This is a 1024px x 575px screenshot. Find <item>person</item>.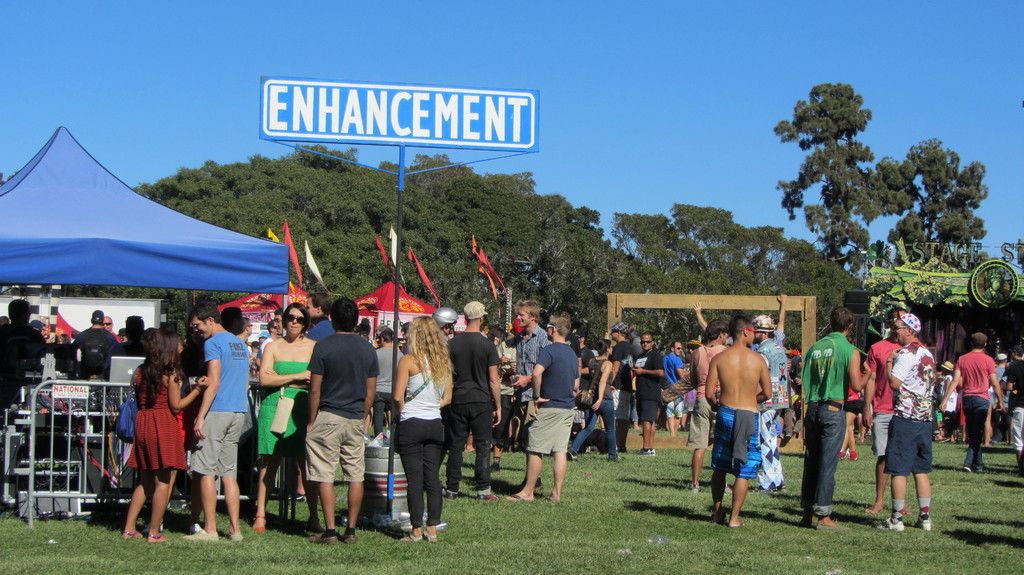
Bounding box: (left=122, top=324, right=212, bottom=539).
